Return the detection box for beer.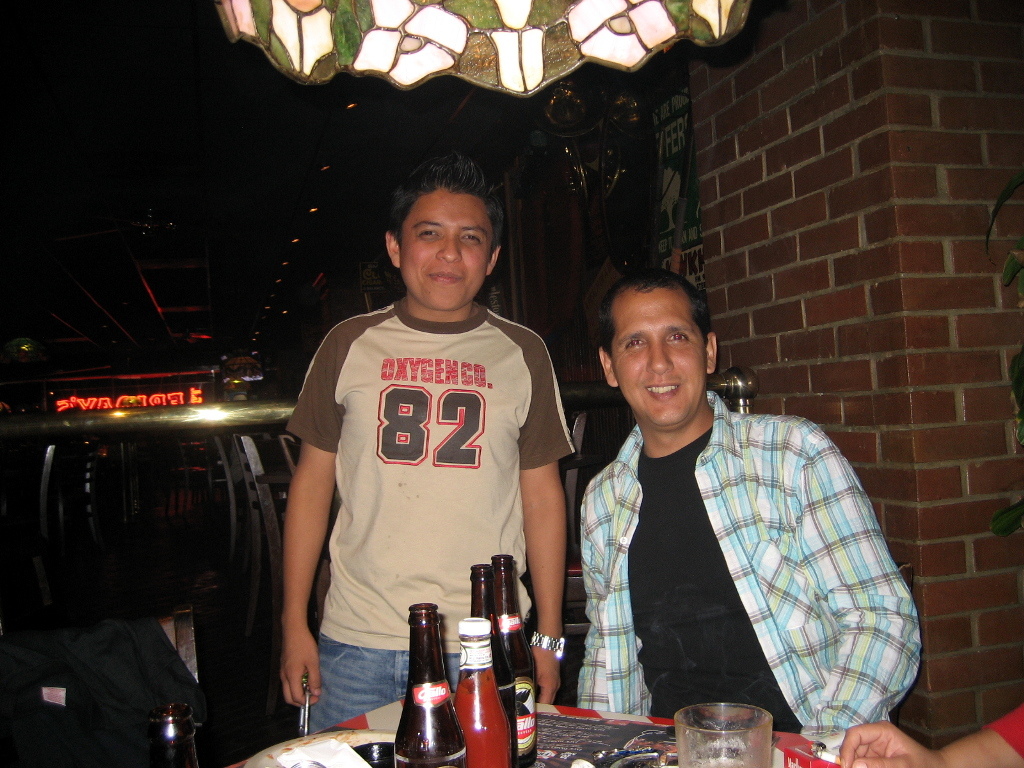
crop(468, 558, 503, 626).
